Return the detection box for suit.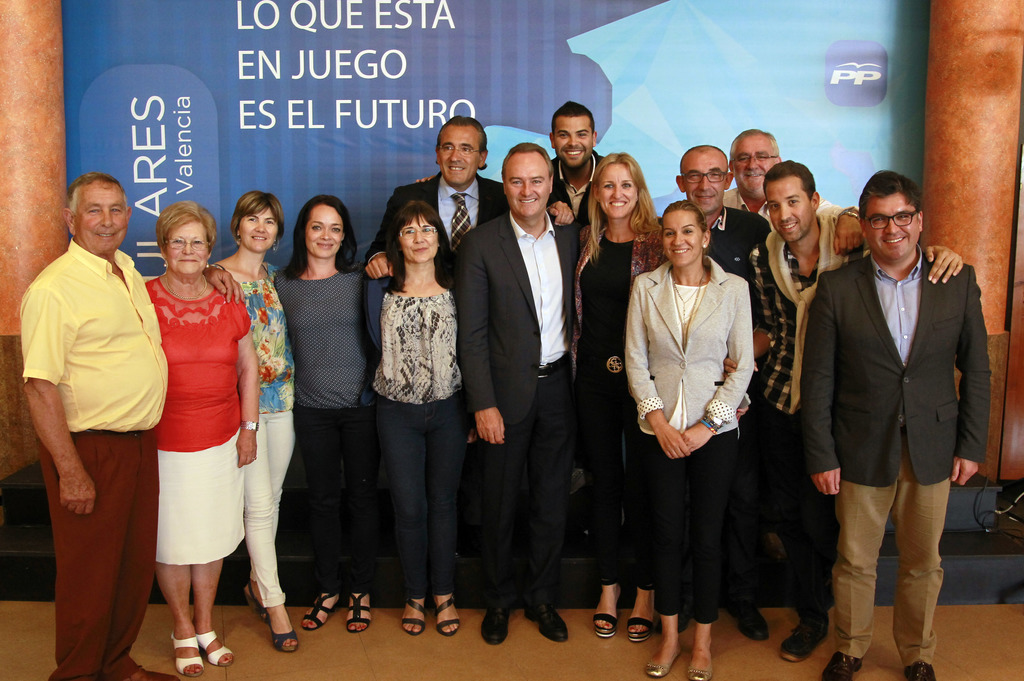
crop(459, 211, 584, 610).
